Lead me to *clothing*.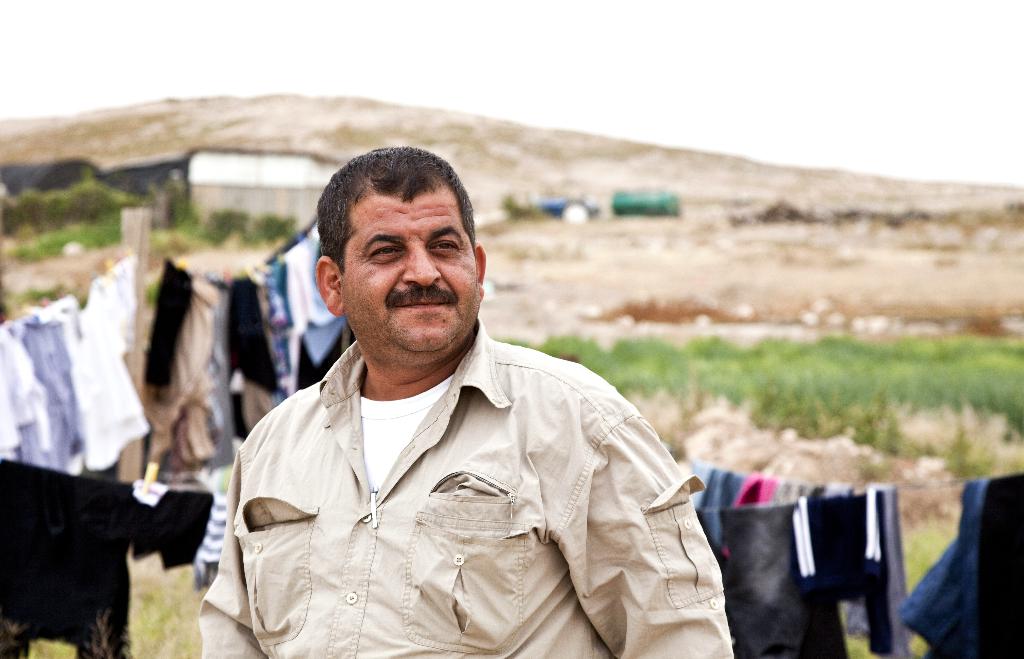
Lead to x1=194 y1=298 x2=711 y2=648.
